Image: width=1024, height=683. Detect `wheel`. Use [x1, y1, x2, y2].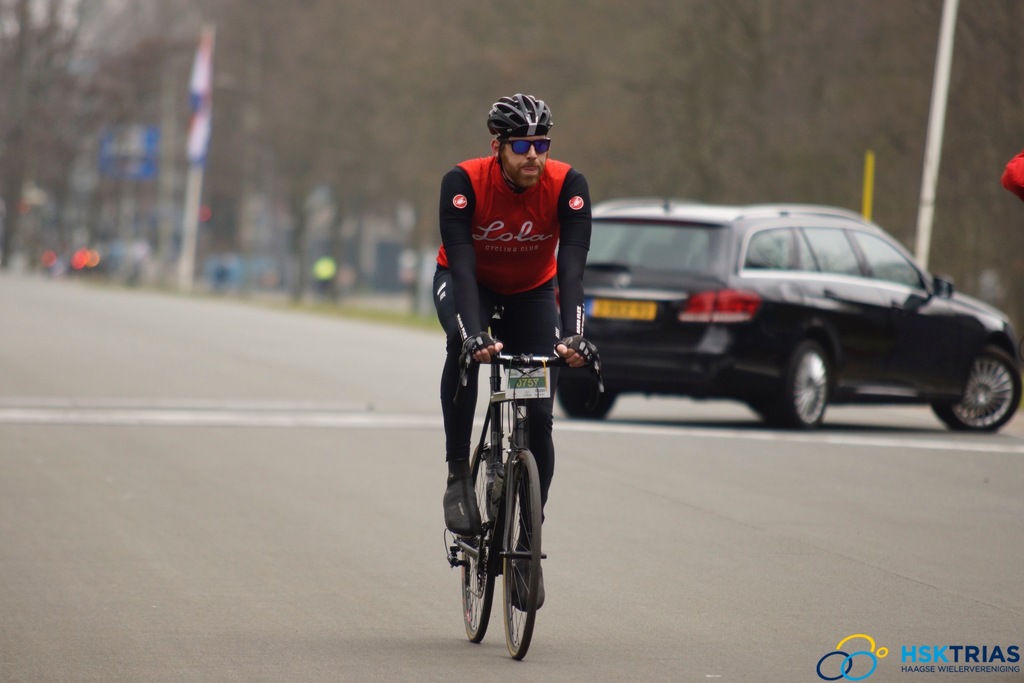
[455, 440, 501, 646].
